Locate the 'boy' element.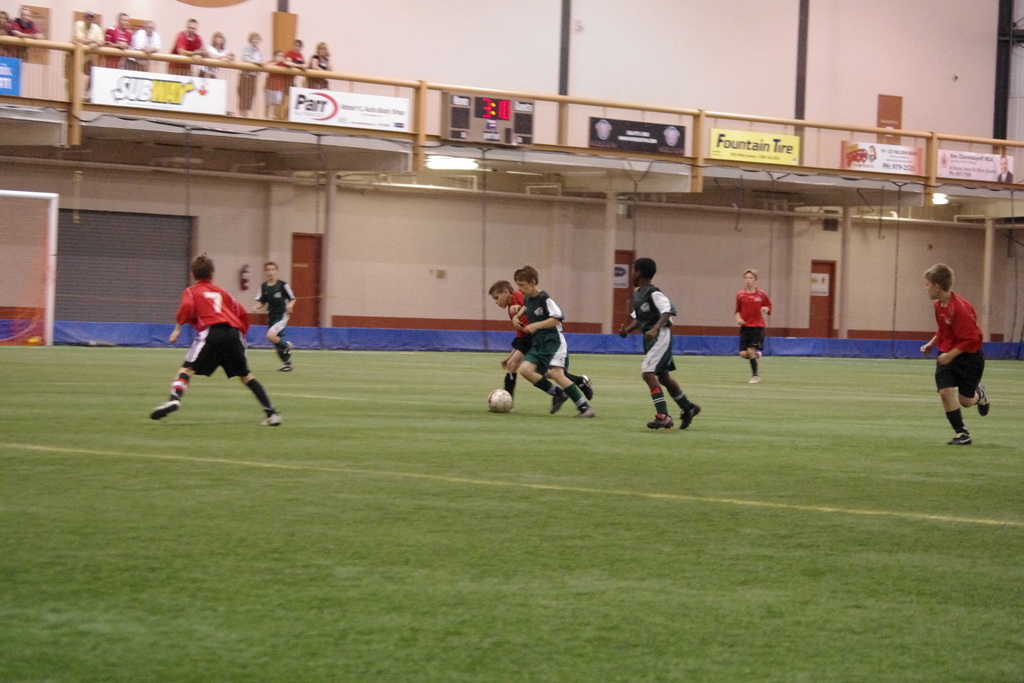
Element bbox: l=147, t=255, r=282, b=429.
